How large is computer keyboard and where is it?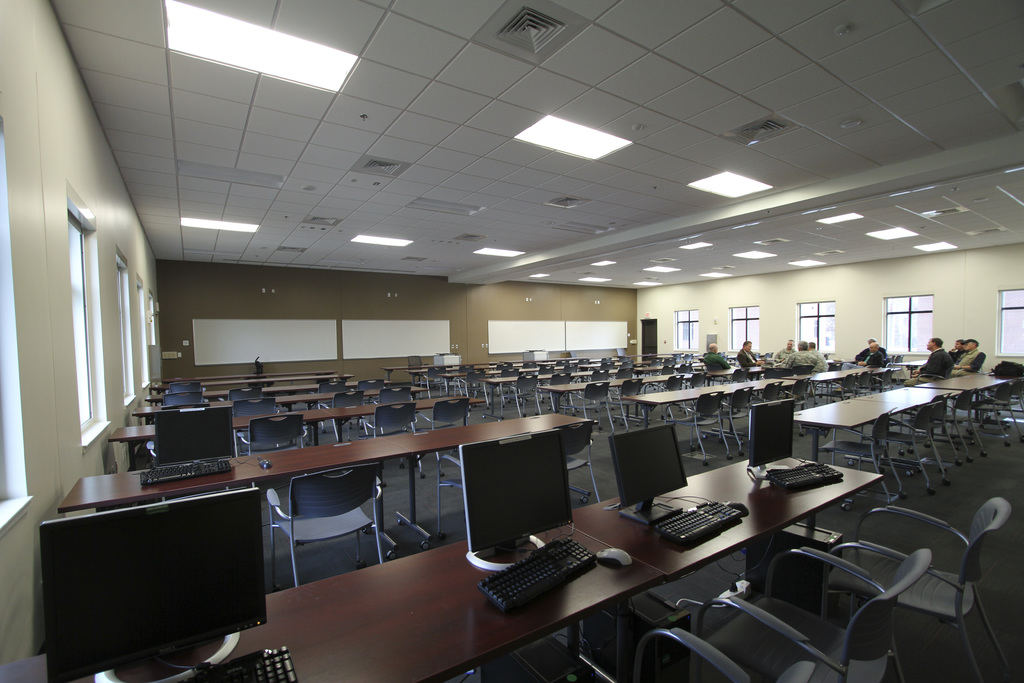
Bounding box: bbox=[648, 493, 744, 546].
